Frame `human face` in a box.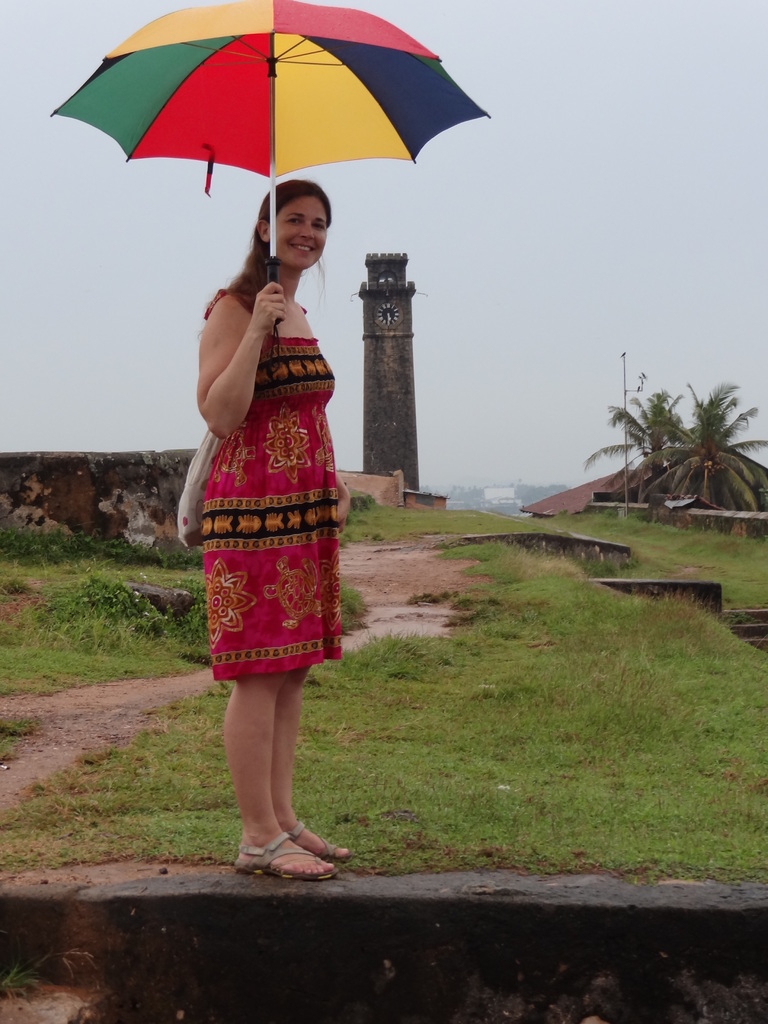
x1=269 y1=192 x2=325 y2=267.
